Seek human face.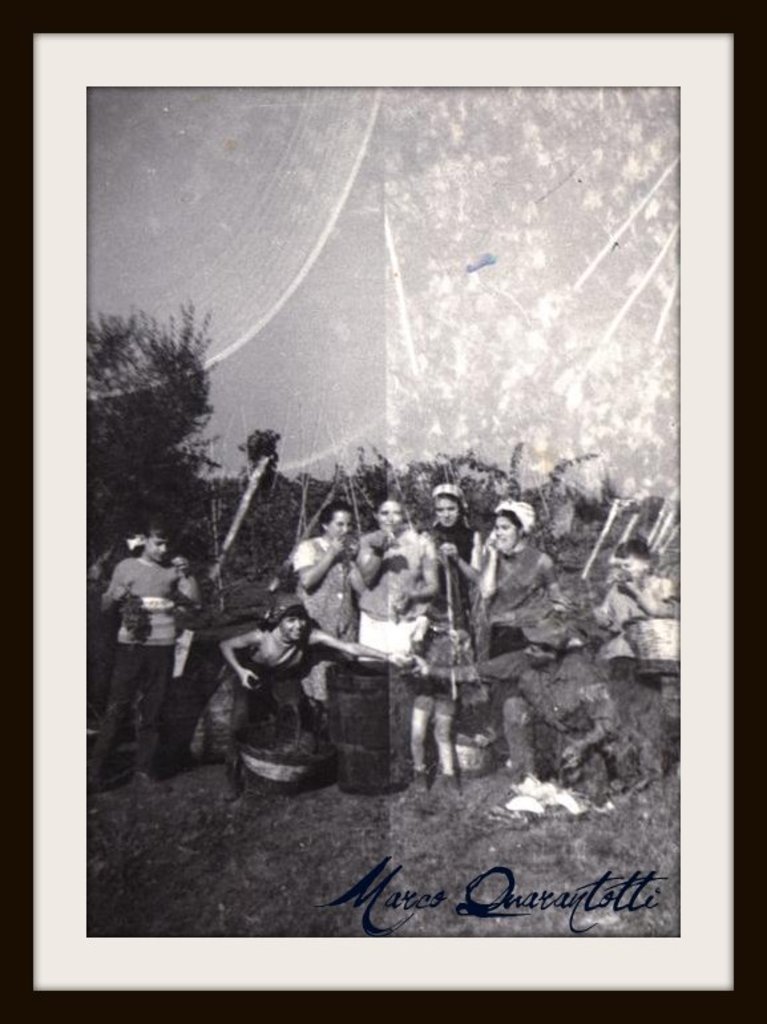
bbox(274, 614, 315, 652).
